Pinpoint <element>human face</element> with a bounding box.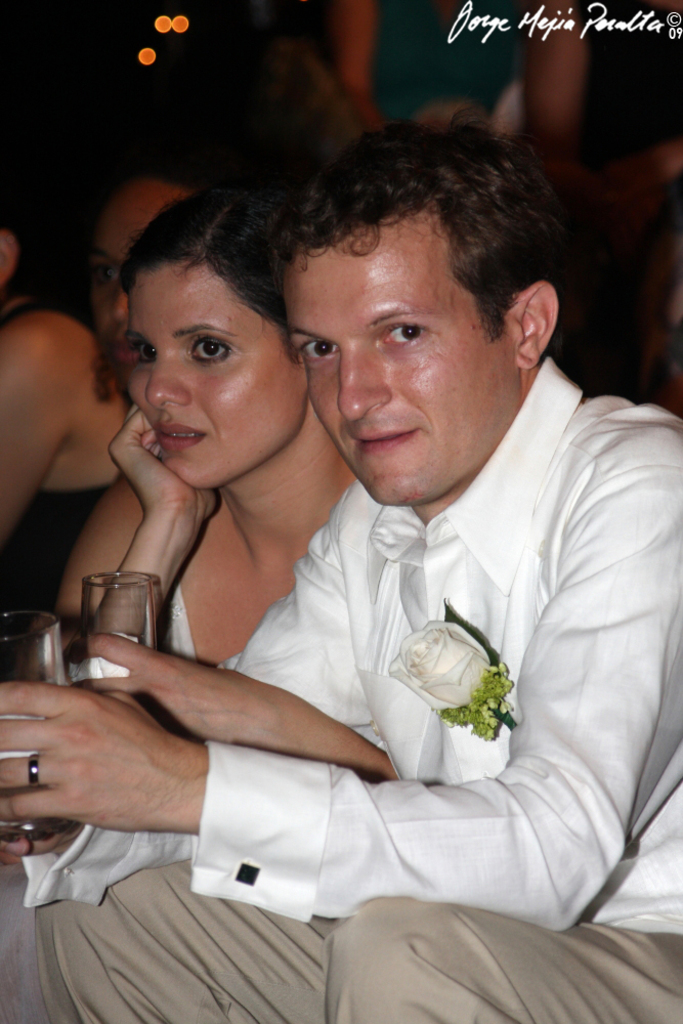
<bbox>289, 210, 527, 505</bbox>.
